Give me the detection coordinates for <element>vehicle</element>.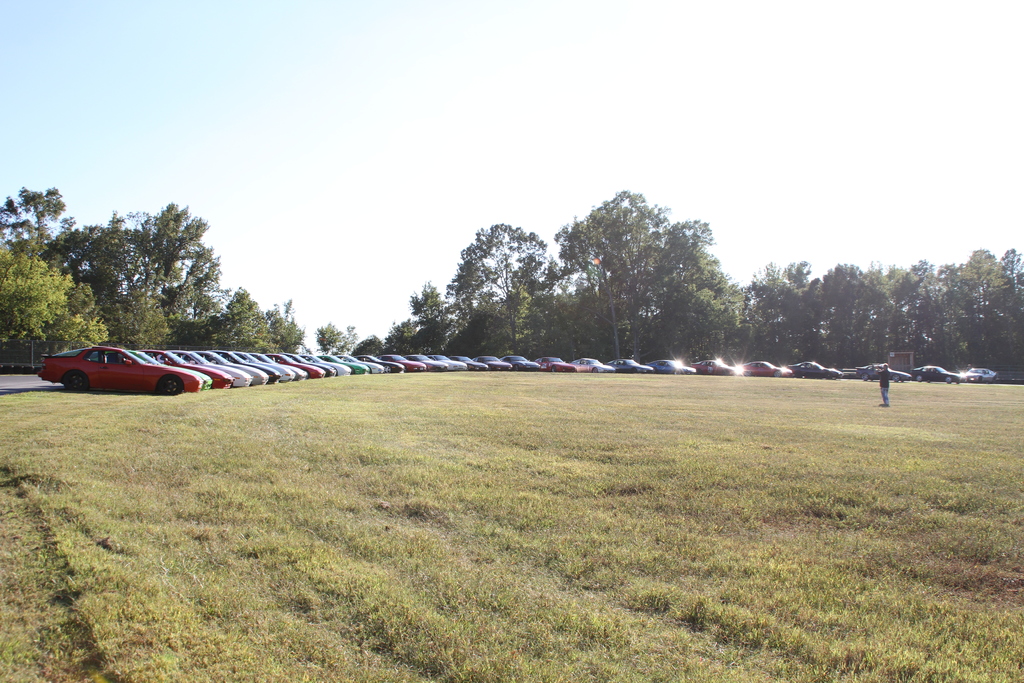
[252, 352, 297, 378].
